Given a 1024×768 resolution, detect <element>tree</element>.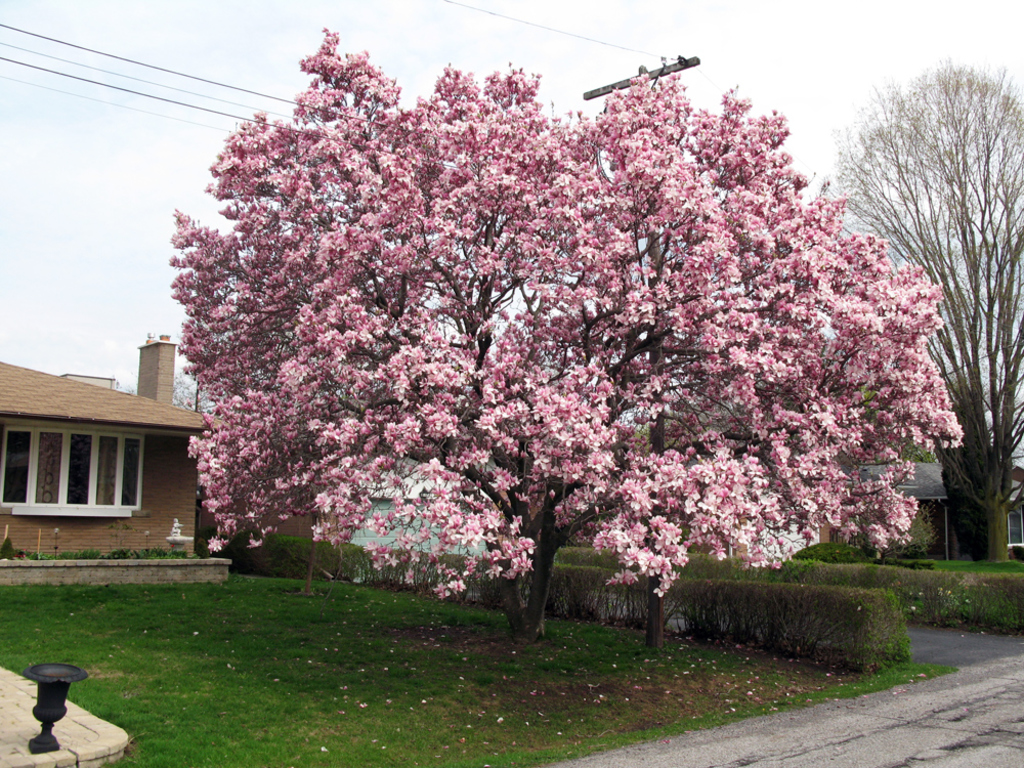
Rect(151, 15, 952, 647).
